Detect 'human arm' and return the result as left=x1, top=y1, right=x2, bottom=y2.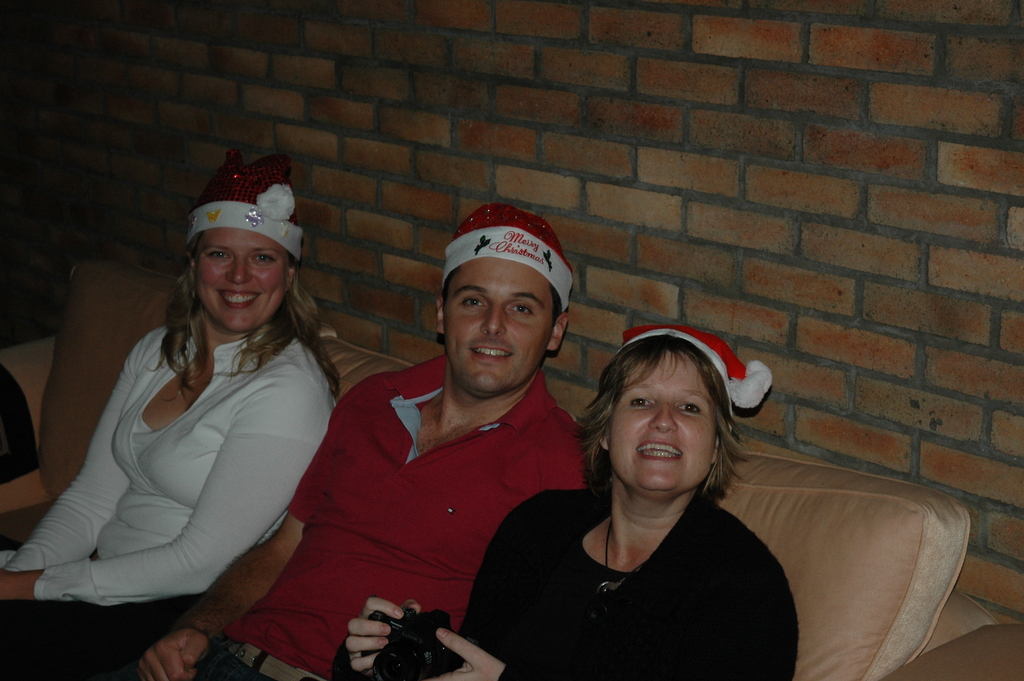
left=0, top=322, right=181, bottom=573.
